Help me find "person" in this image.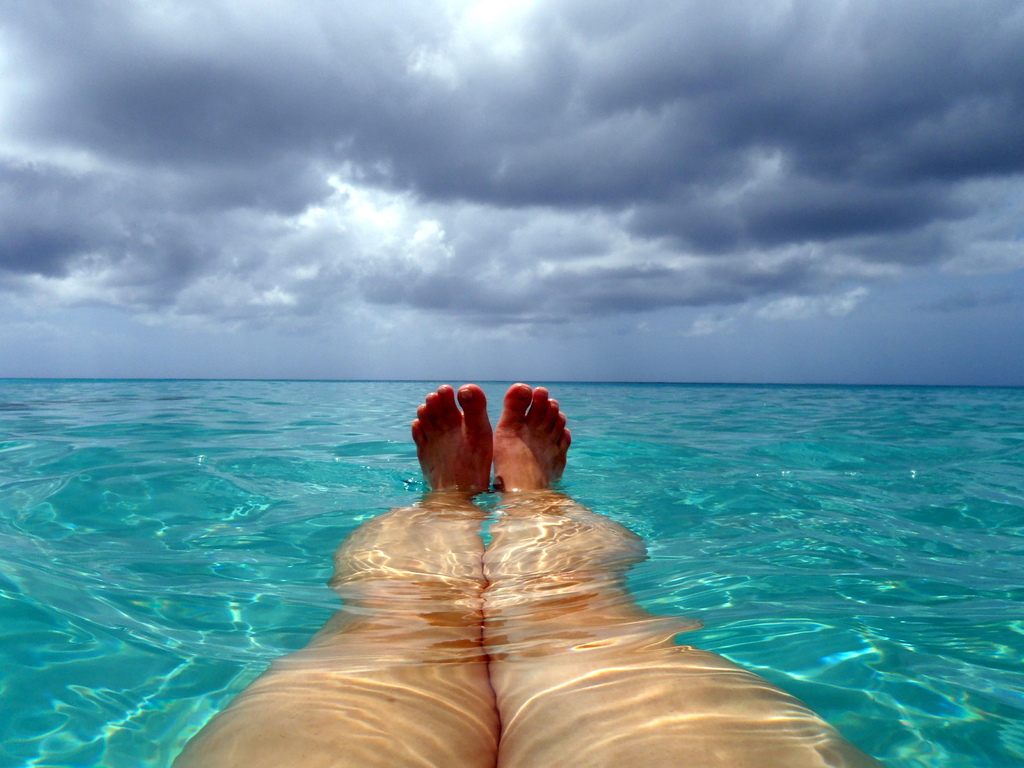
Found it: 168, 408, 880, 750.
